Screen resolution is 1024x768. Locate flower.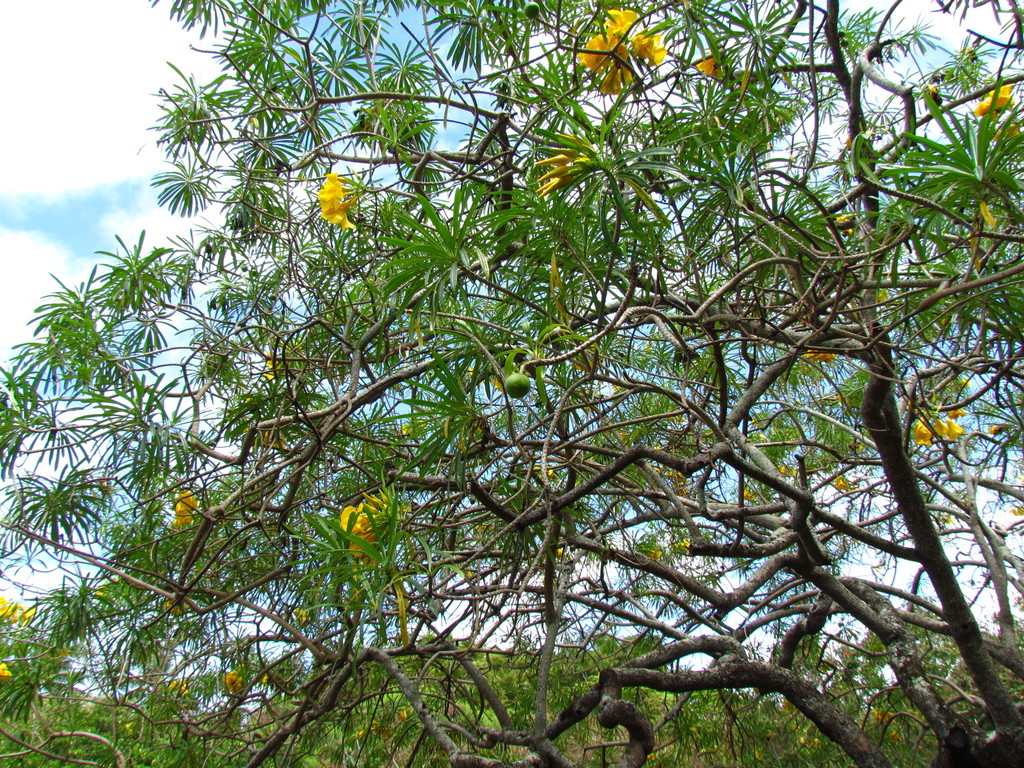
<box>699,51,719,73</box>.
